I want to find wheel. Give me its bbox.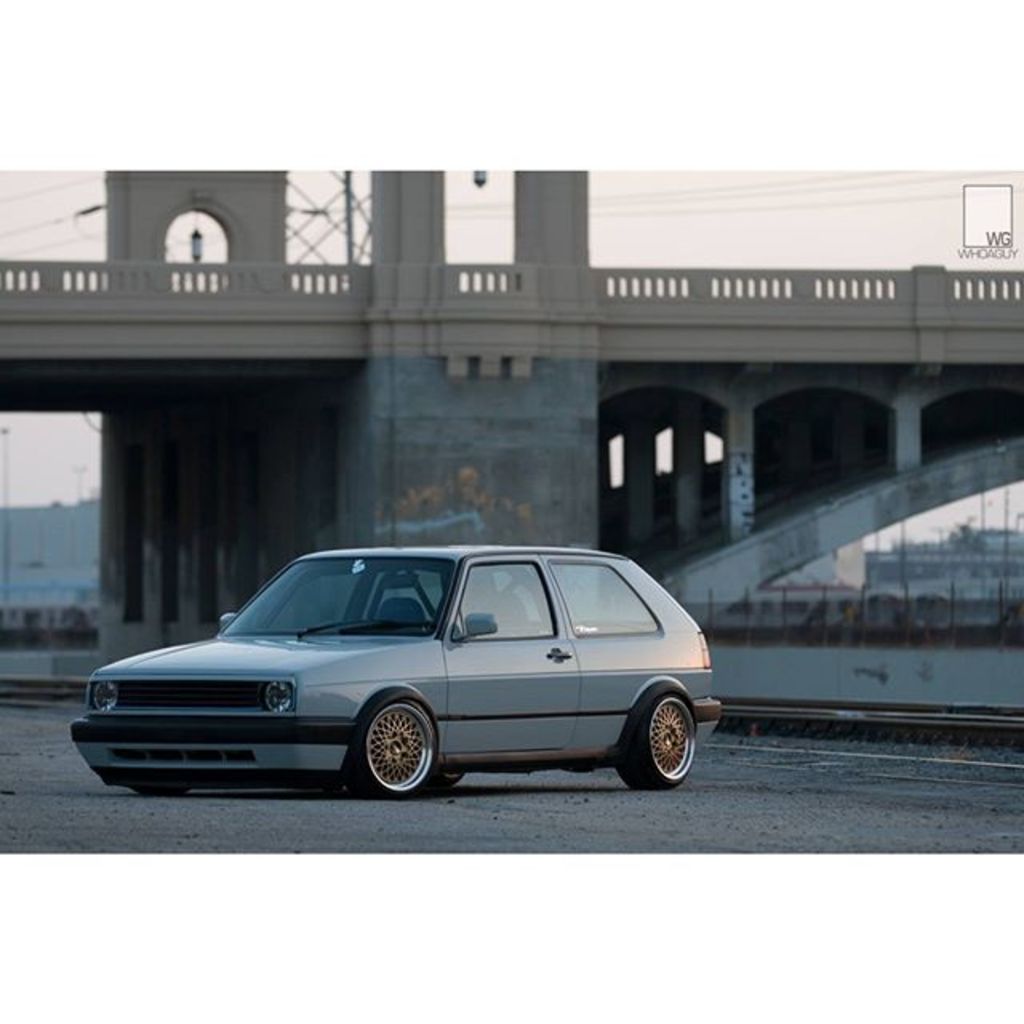
bbox=[442, 773, 467, 789].
